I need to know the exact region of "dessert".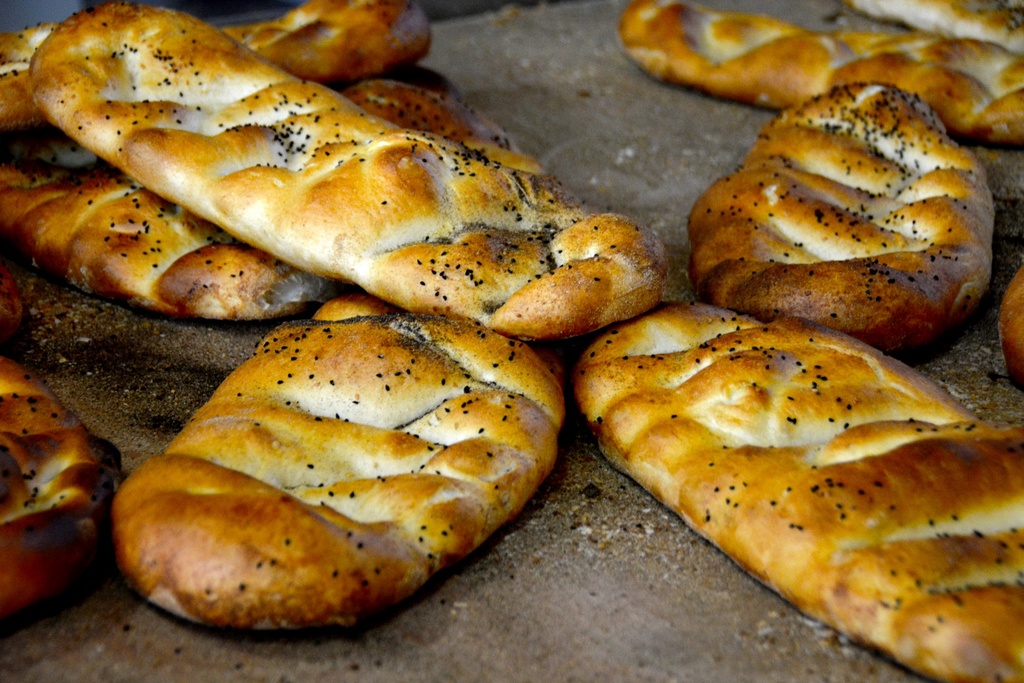
Region: crop(19, 0, 660, 339).
